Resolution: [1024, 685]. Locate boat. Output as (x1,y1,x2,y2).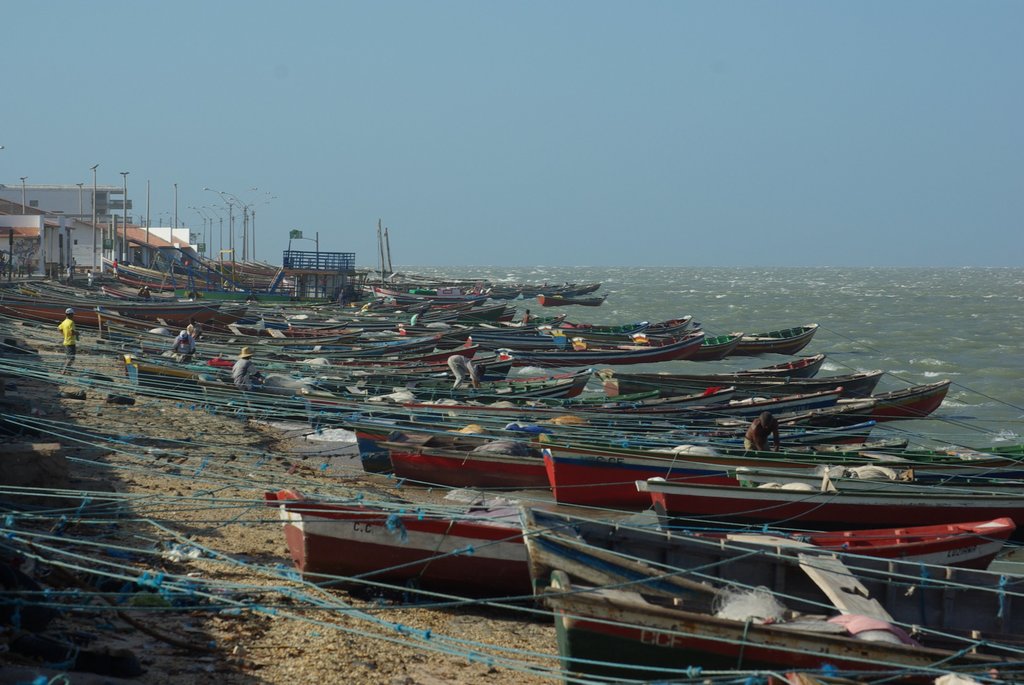
(609,377,886,389).
